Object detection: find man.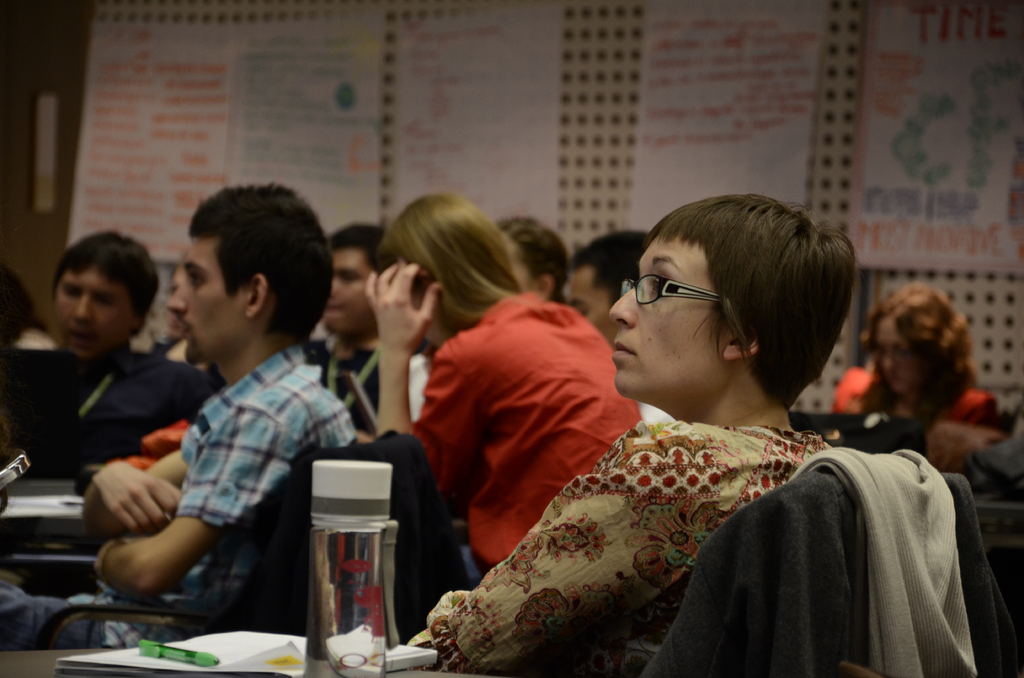
(left=565, top=228, right=674, bottom=425).
